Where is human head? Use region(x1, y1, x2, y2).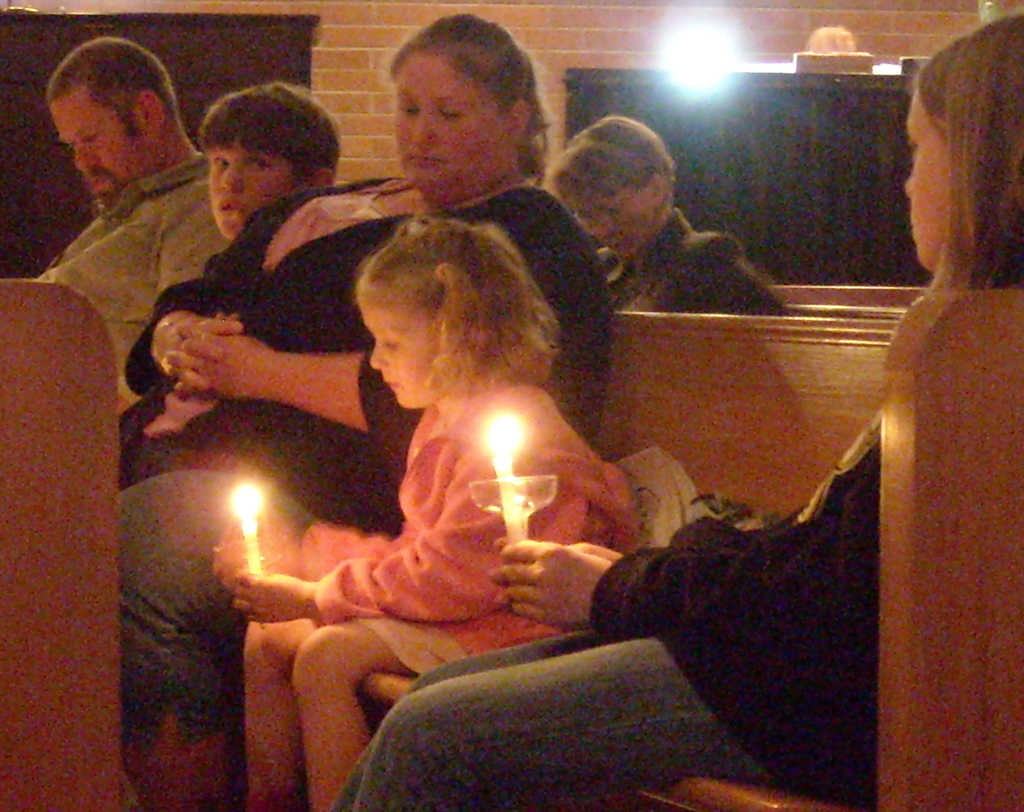
region(25, 35, 182, 192).
